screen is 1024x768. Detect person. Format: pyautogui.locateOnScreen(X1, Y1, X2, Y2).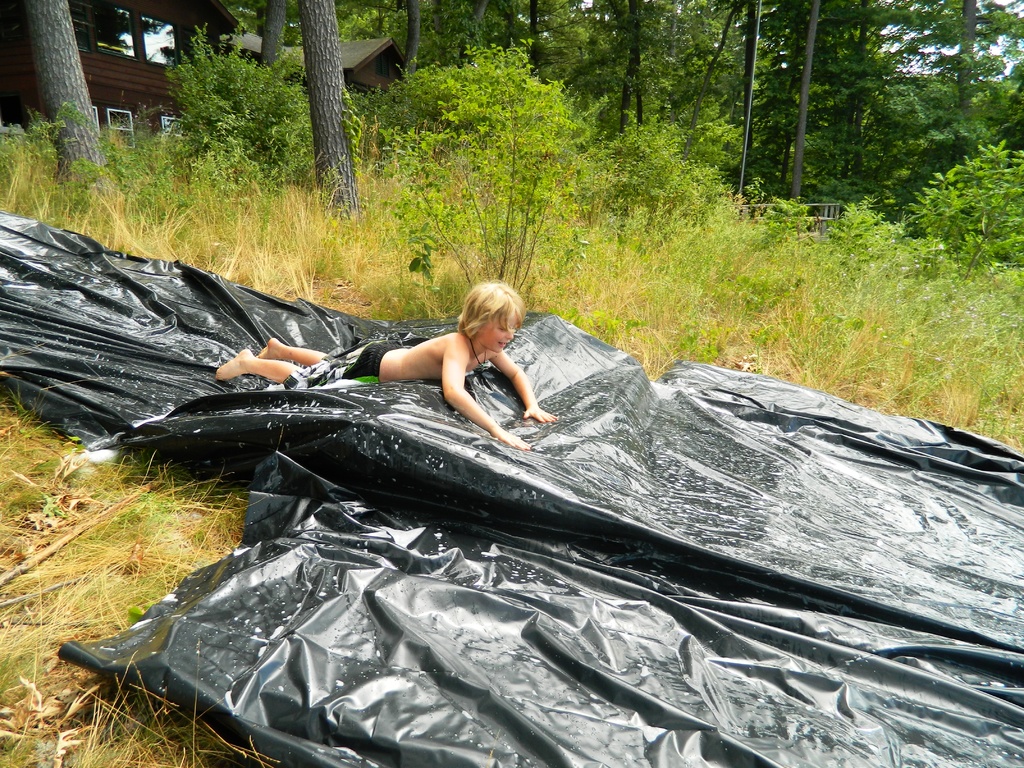
pyautogui.locateOnScreen(210, 280, 559, 454).
